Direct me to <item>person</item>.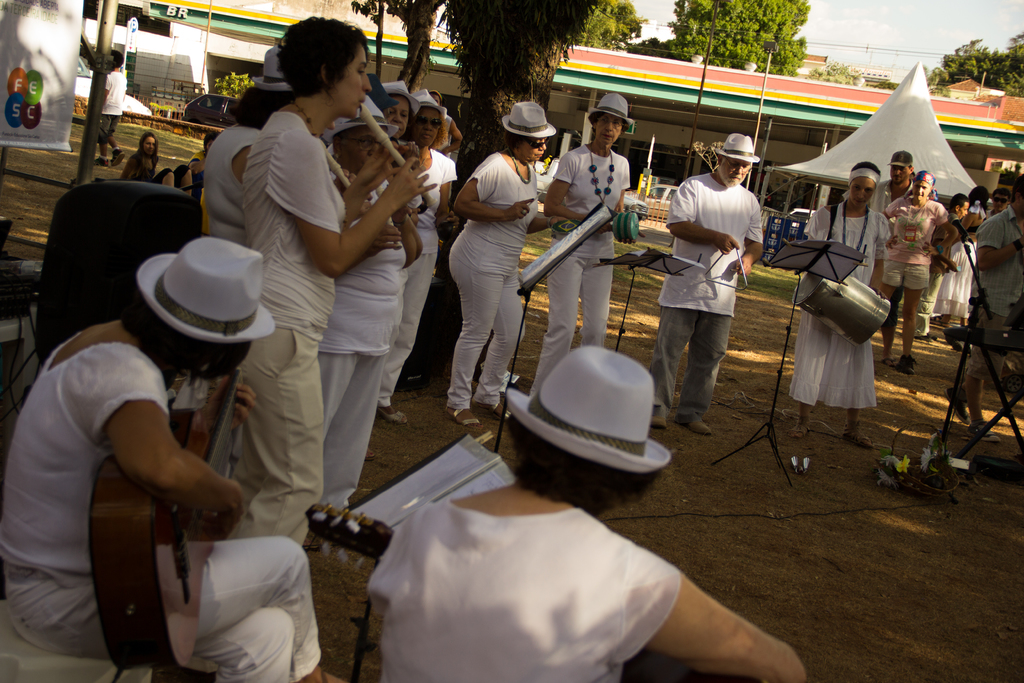
Direction: left=661, top=163, right=756, bottom=448.
